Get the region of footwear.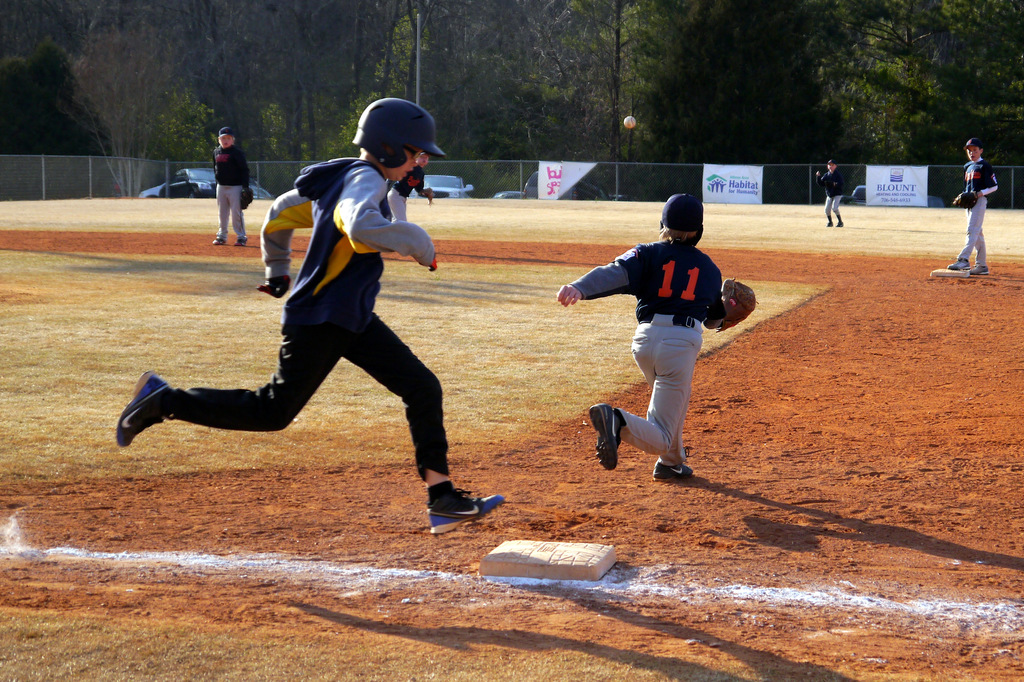
589 404 626 477.
